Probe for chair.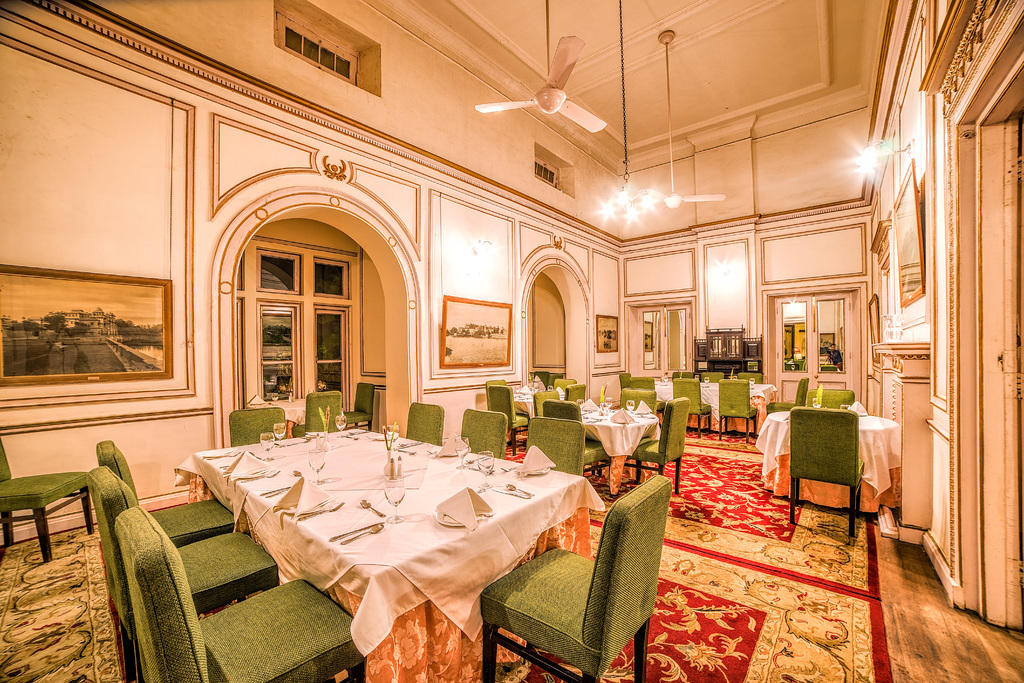
Probe result: rect(94, 437, 237, 547).
